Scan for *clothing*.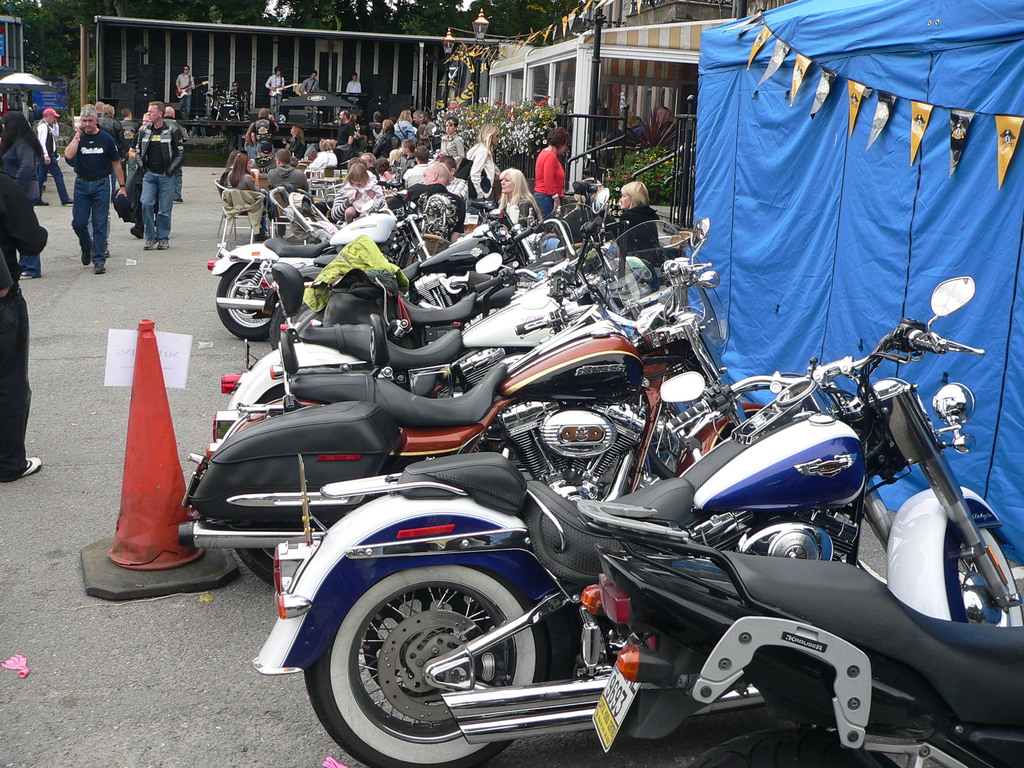
Scan result: region(600, 206, 668, 268).
